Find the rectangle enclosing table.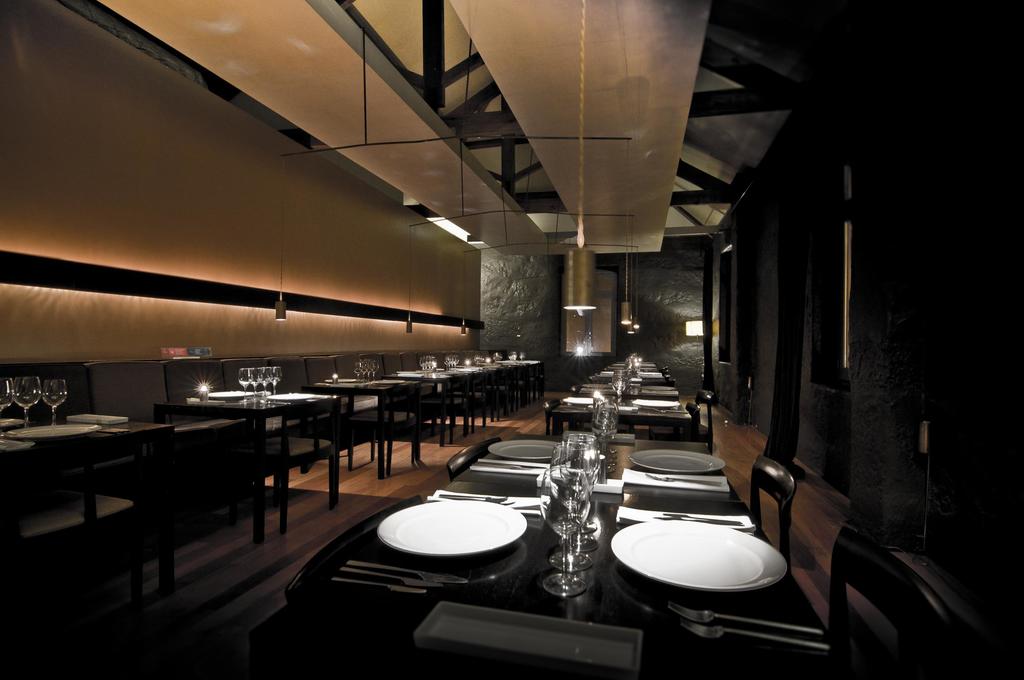
bbox=(556, 397, 695, 438).
